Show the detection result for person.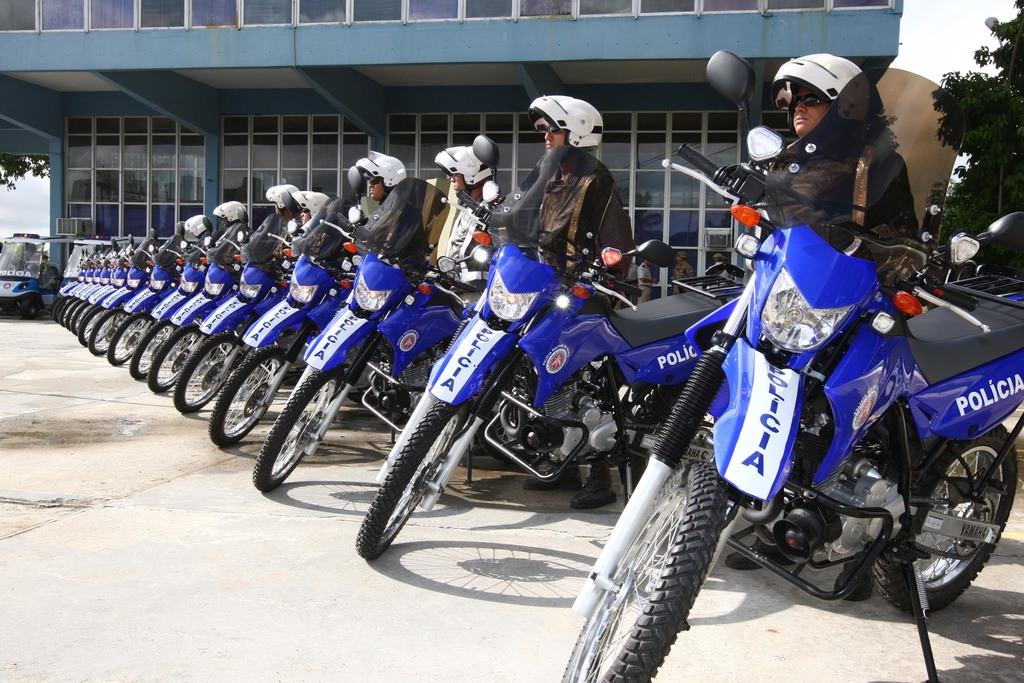
region(261, 185, 296, 218).
